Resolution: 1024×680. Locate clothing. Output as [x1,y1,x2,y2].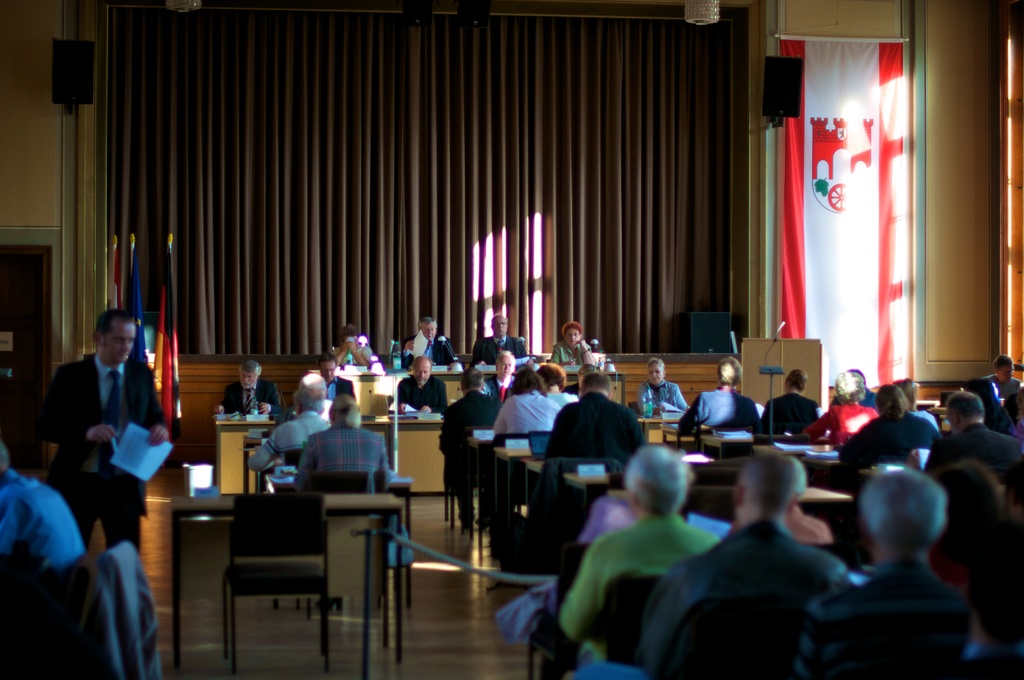
[982,406,1012,436].
